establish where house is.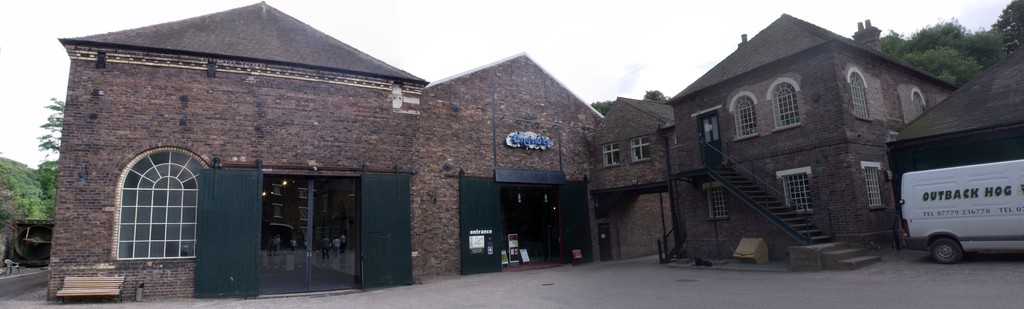
Established at <box>31,3,431,308</box>.
